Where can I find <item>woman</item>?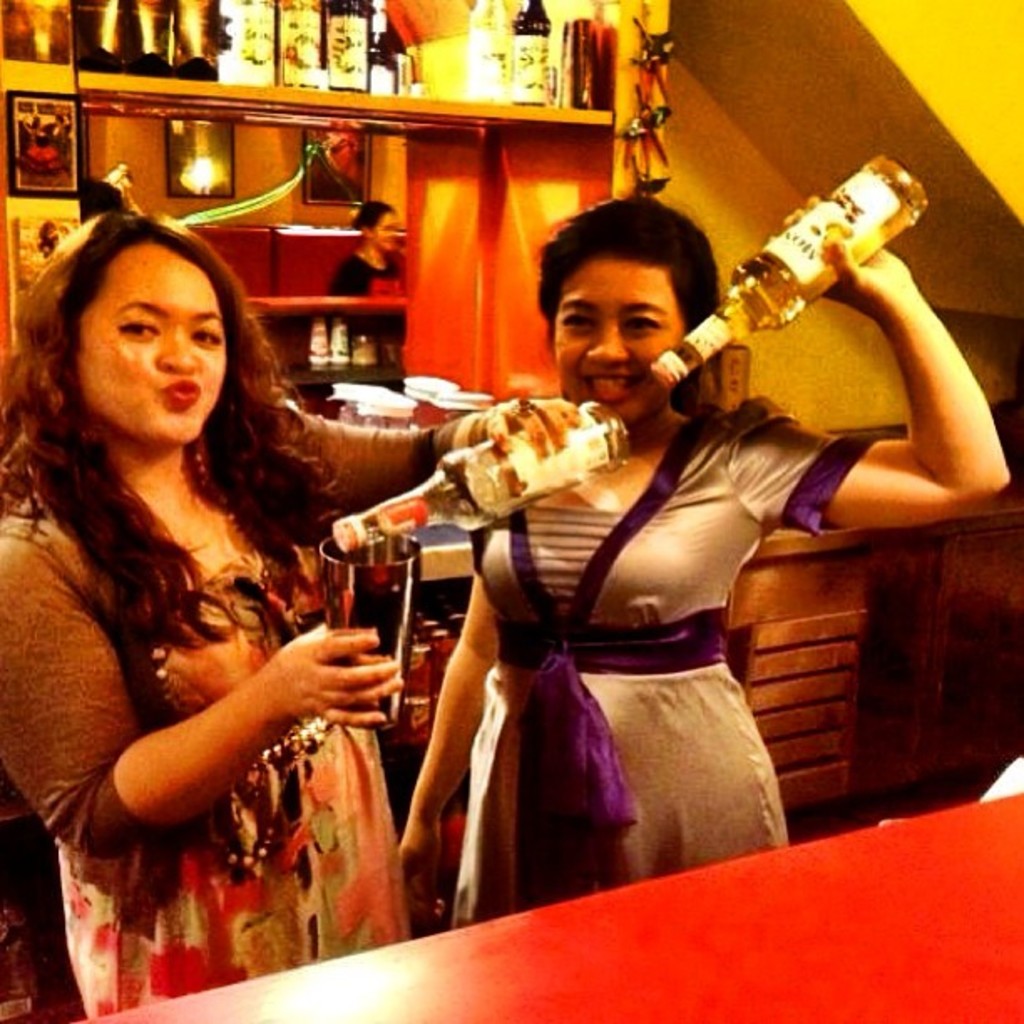
You can find it at [318, 202, 410, 365].
